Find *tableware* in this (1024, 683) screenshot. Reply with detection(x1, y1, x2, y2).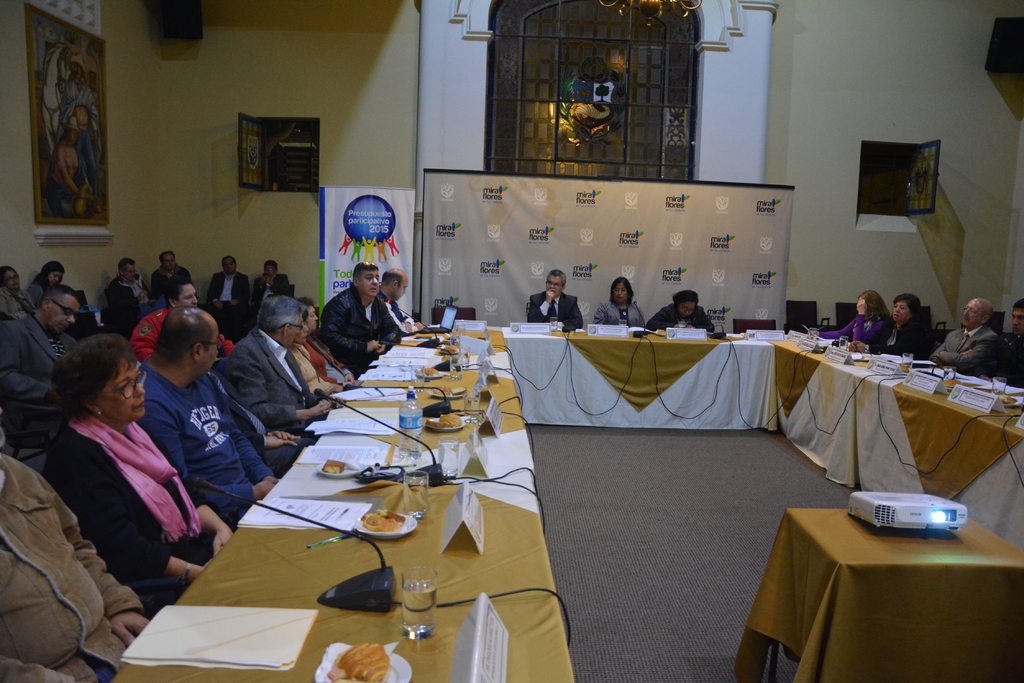
detection(450, 353, 464, 382).
